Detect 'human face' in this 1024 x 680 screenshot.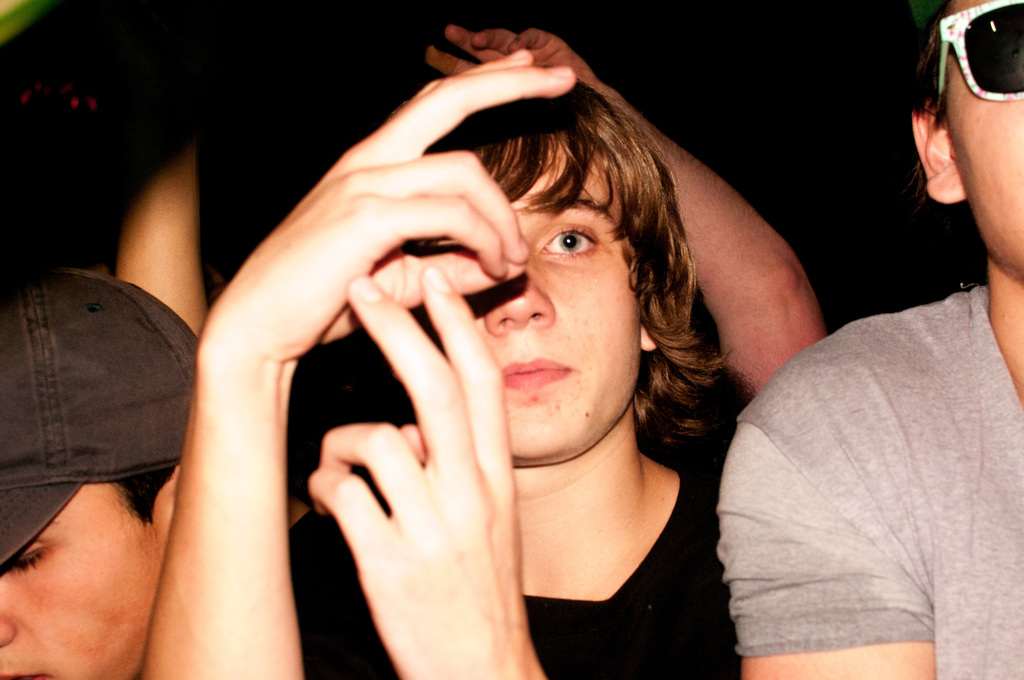
Detection: x1=0 y1=514 x2=173 y2=677.
